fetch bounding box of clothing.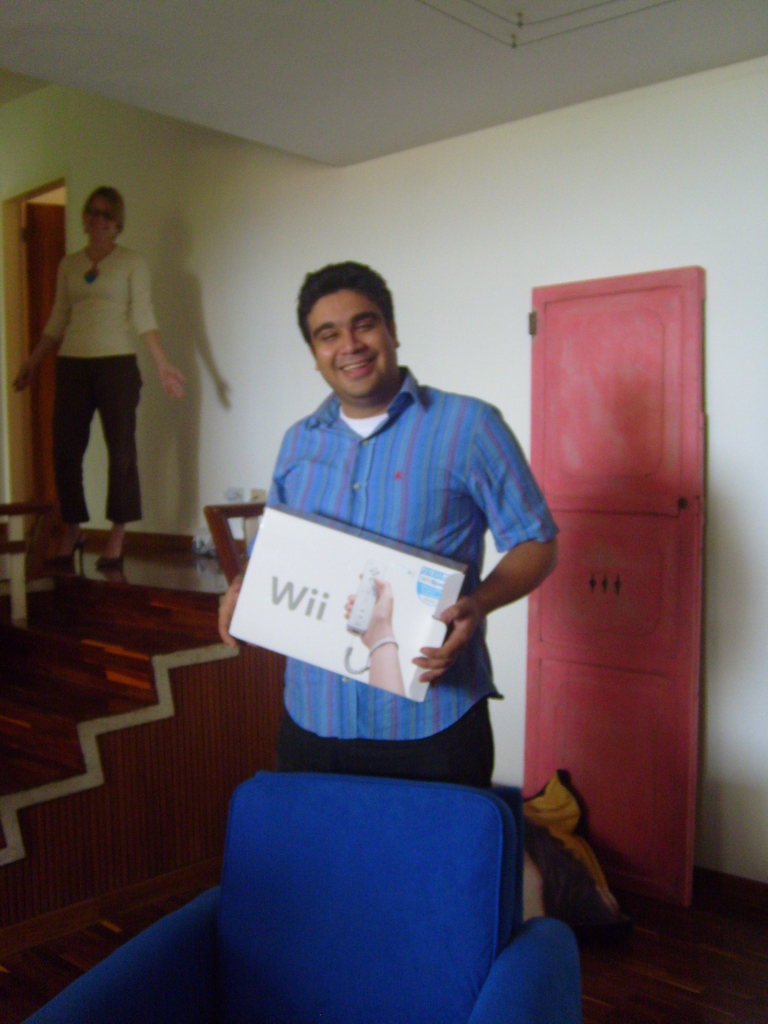
Bbox: (left=267, top=360, right=568, bottom=780).
